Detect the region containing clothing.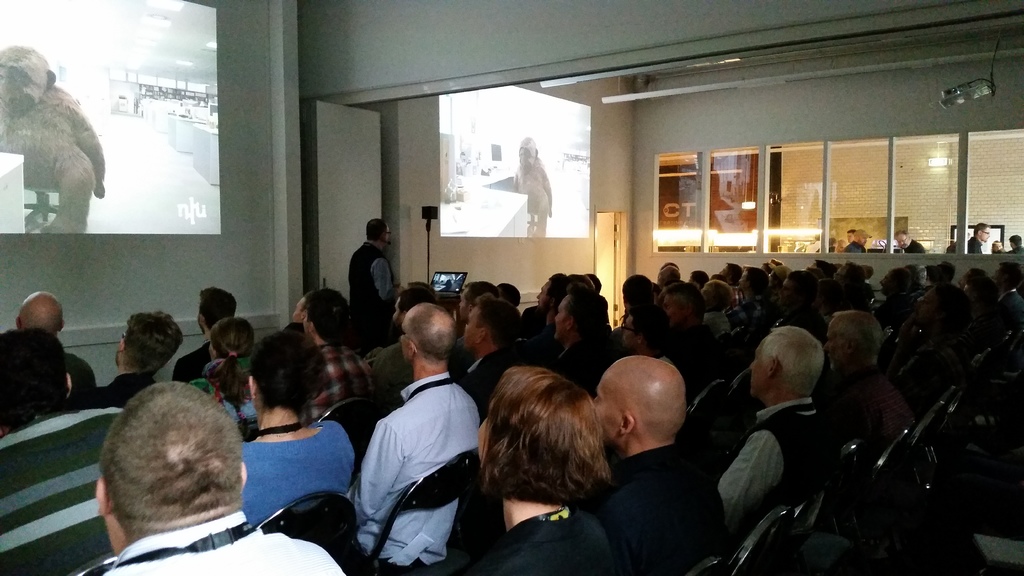
x1=942, y1=239, x2=957, y2=252.
